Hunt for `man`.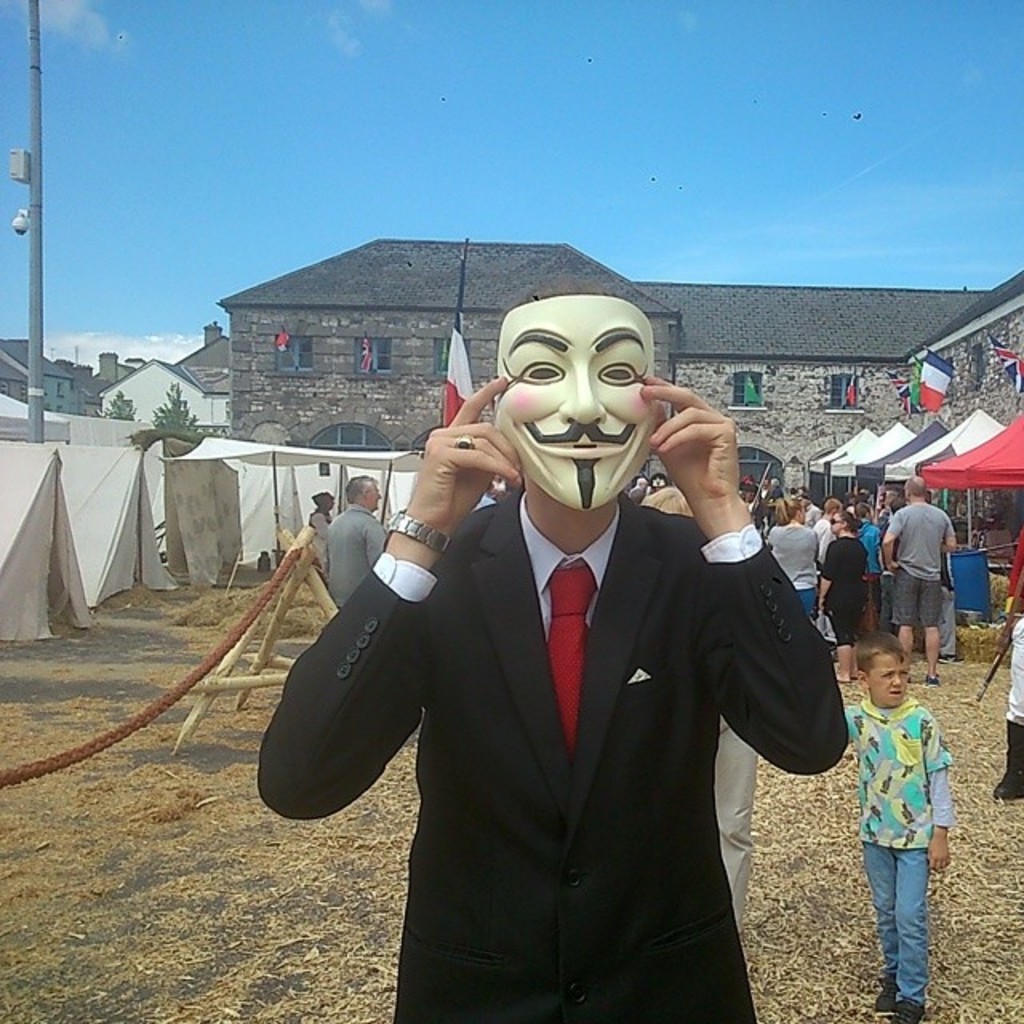
Hunted down at 813/499/842/563.
